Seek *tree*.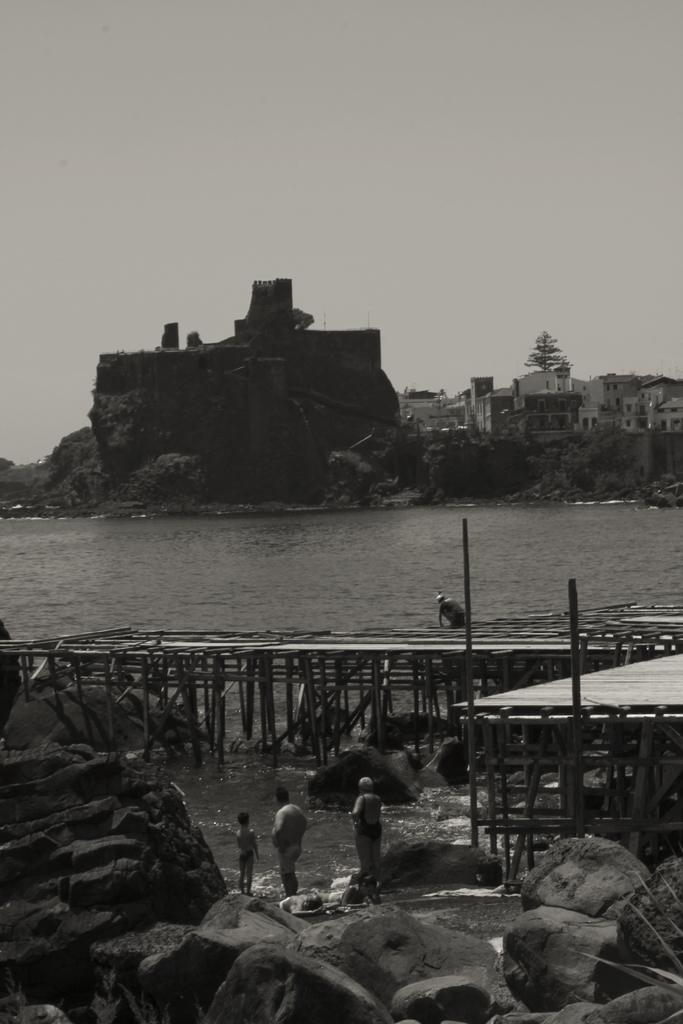
(45, 422, 104, 503).
